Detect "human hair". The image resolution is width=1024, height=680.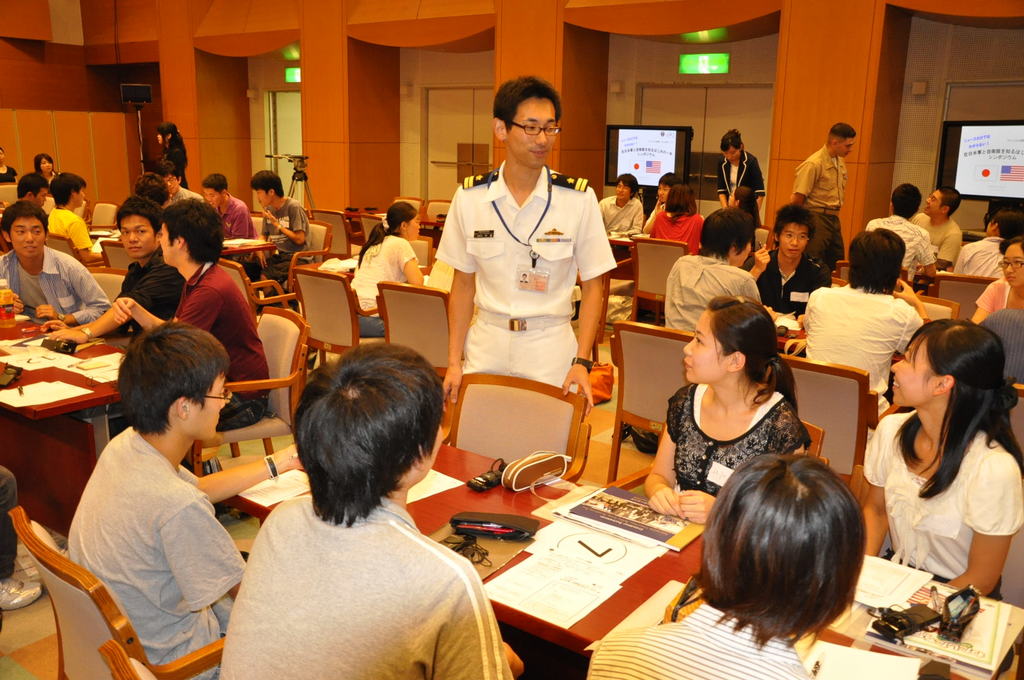
bbox(697, 206, 758, 260).
